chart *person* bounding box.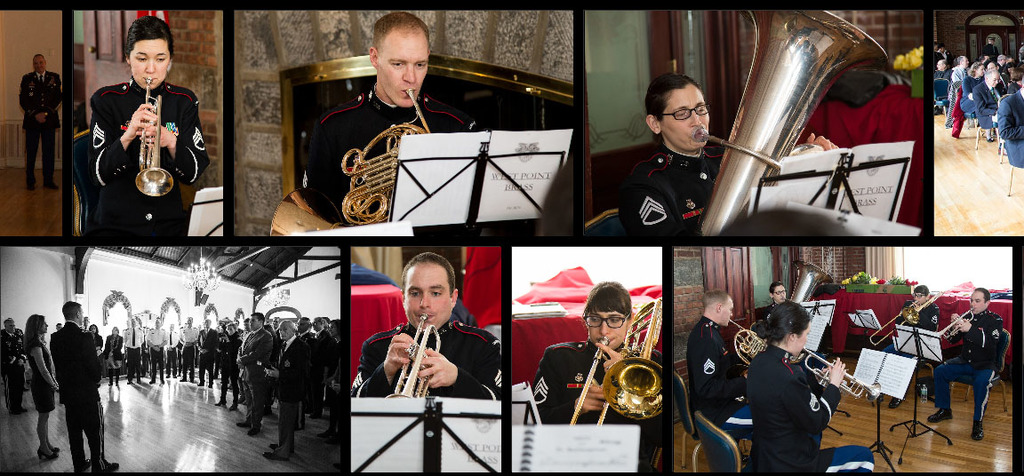
Charted: 178/319/197/384.
